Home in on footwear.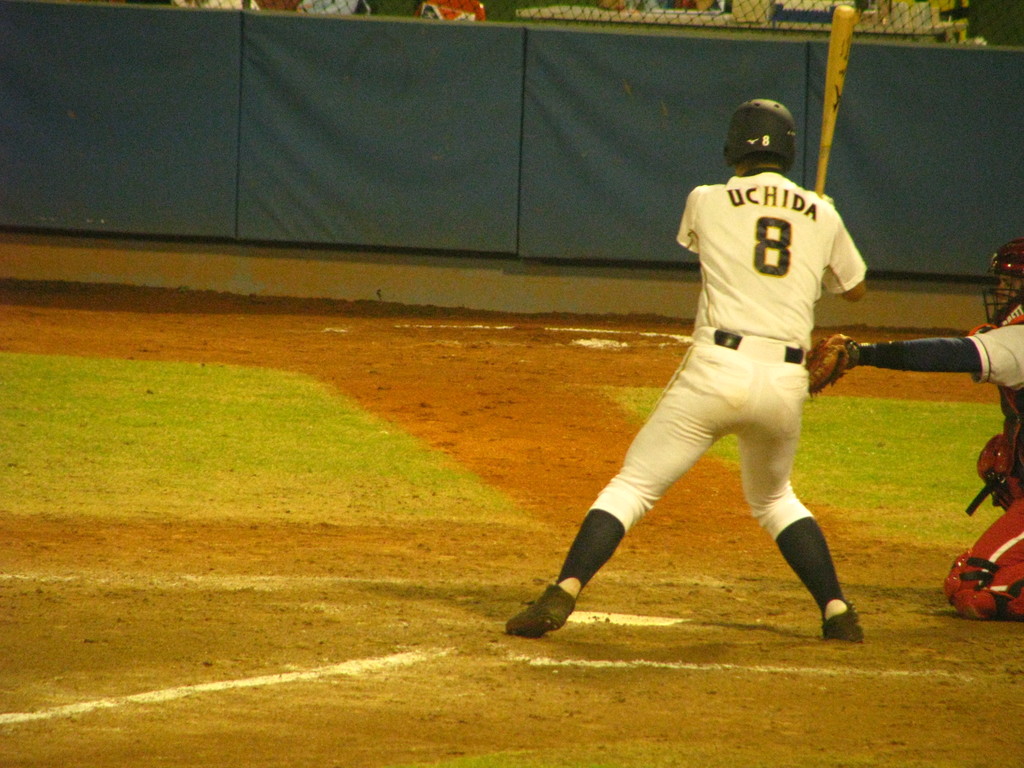
Homed in at bbox(782, 535, 854, 634).
